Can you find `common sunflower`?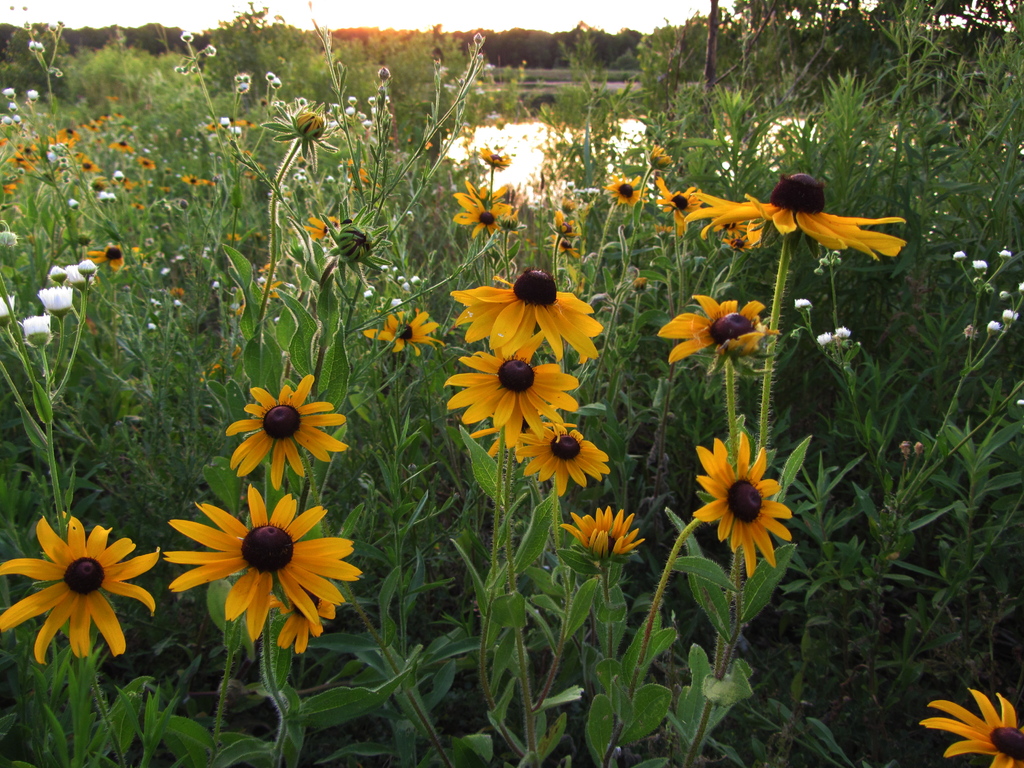
Yes, bounding box: BBox(83, 235, 118, 275).
